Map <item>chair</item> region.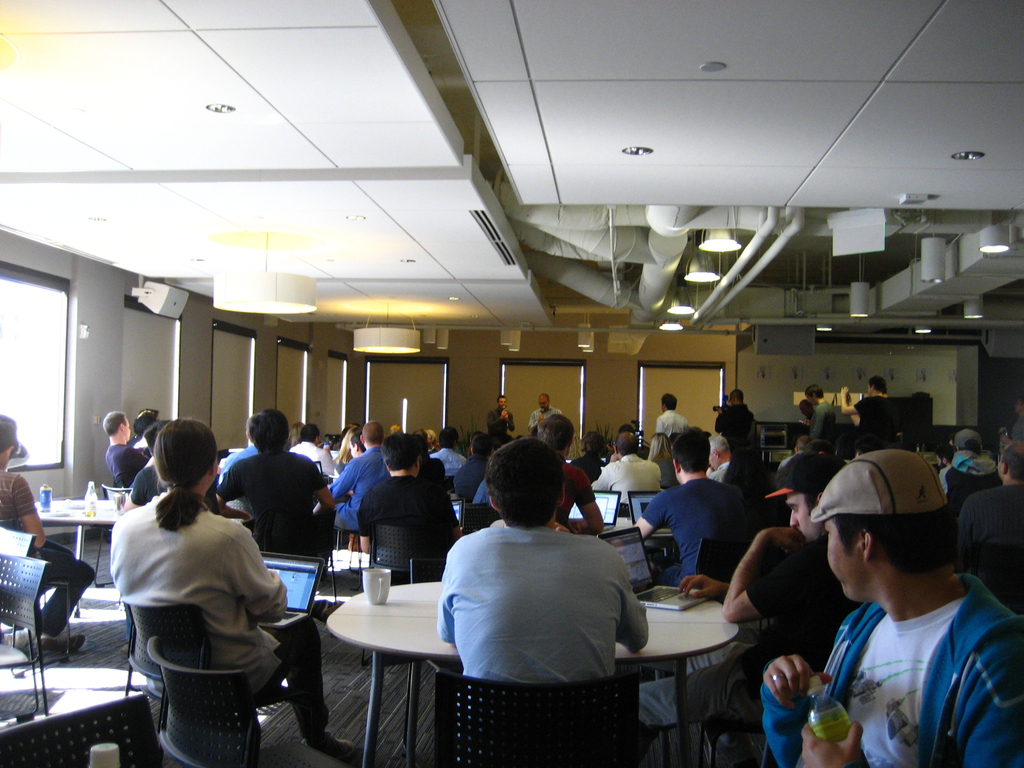
Mapped to [left=447, top=474, right=457, bottom=495].
